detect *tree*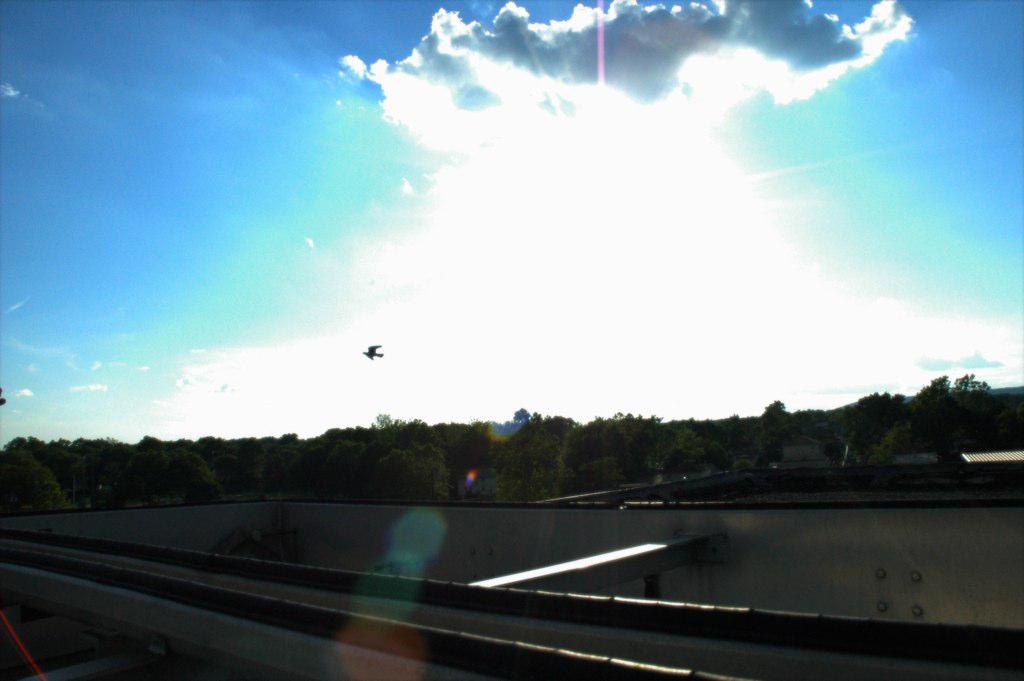
bbox=[176, 450, 223, 505]
